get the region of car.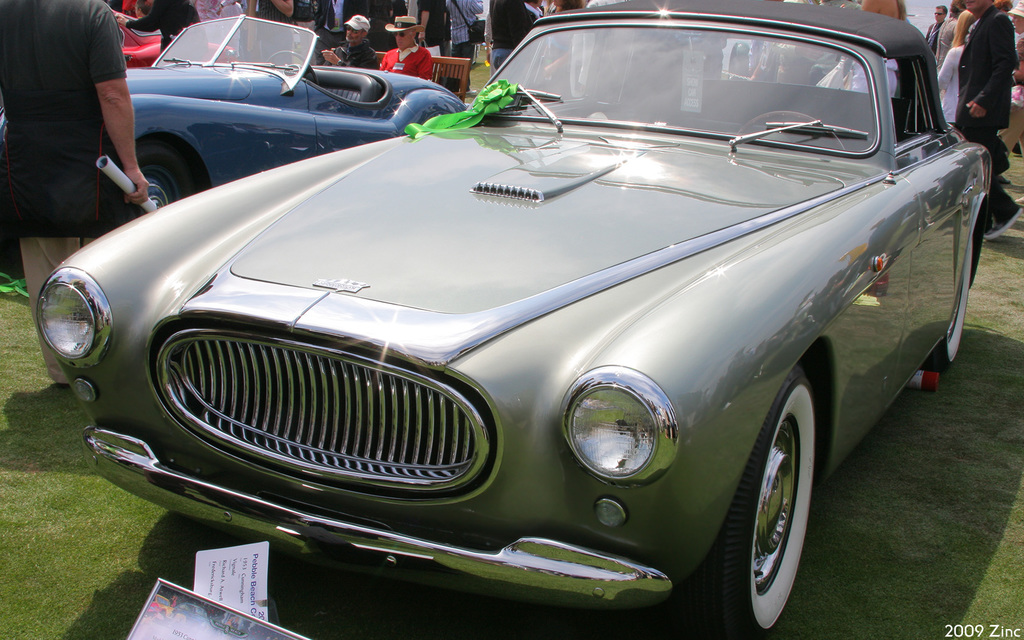
36/0/991/634.
